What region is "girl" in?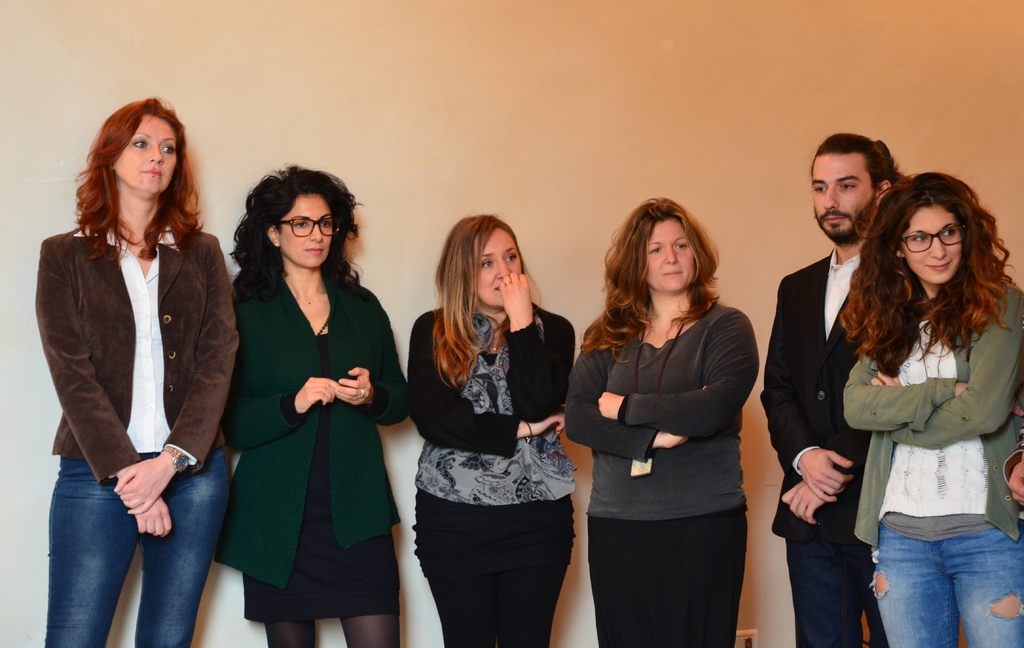
34:87:241:647.
